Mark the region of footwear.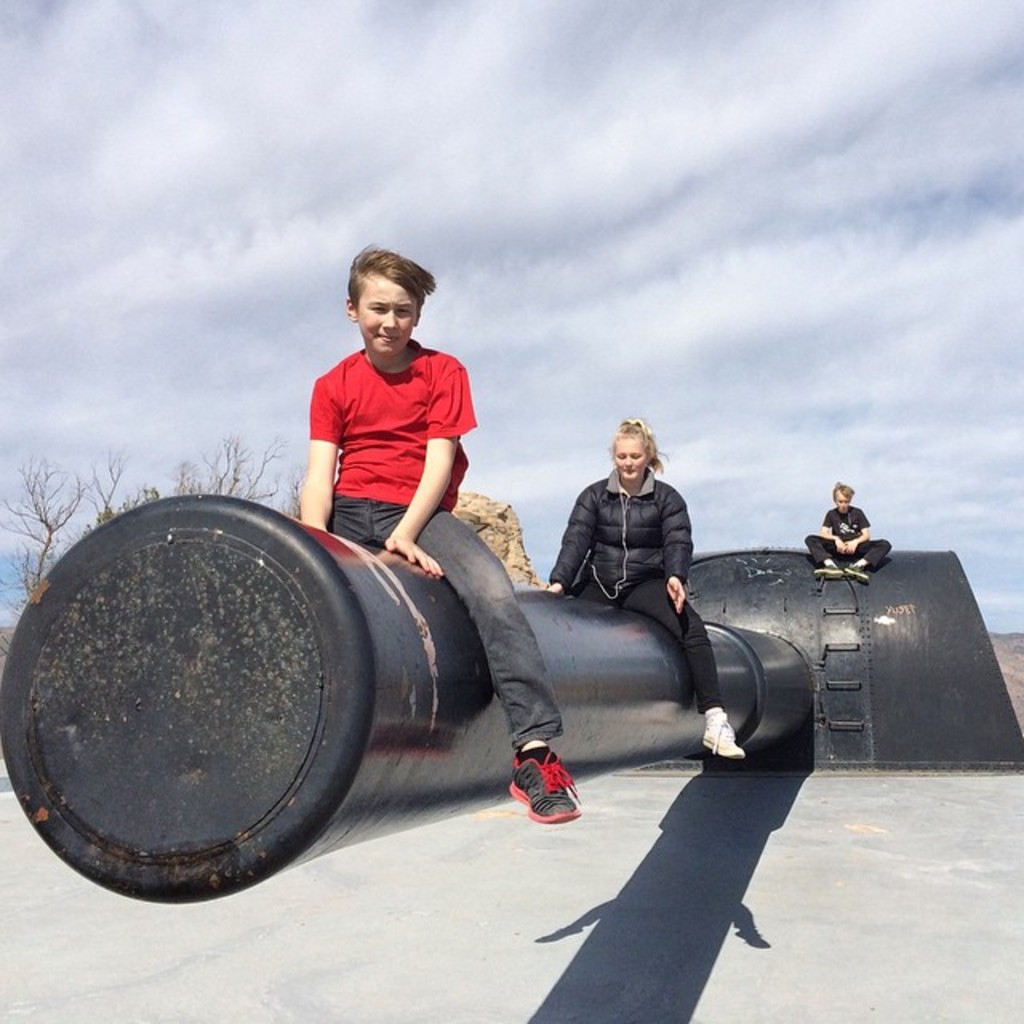
Region: box(699, 709, 747, 763).
